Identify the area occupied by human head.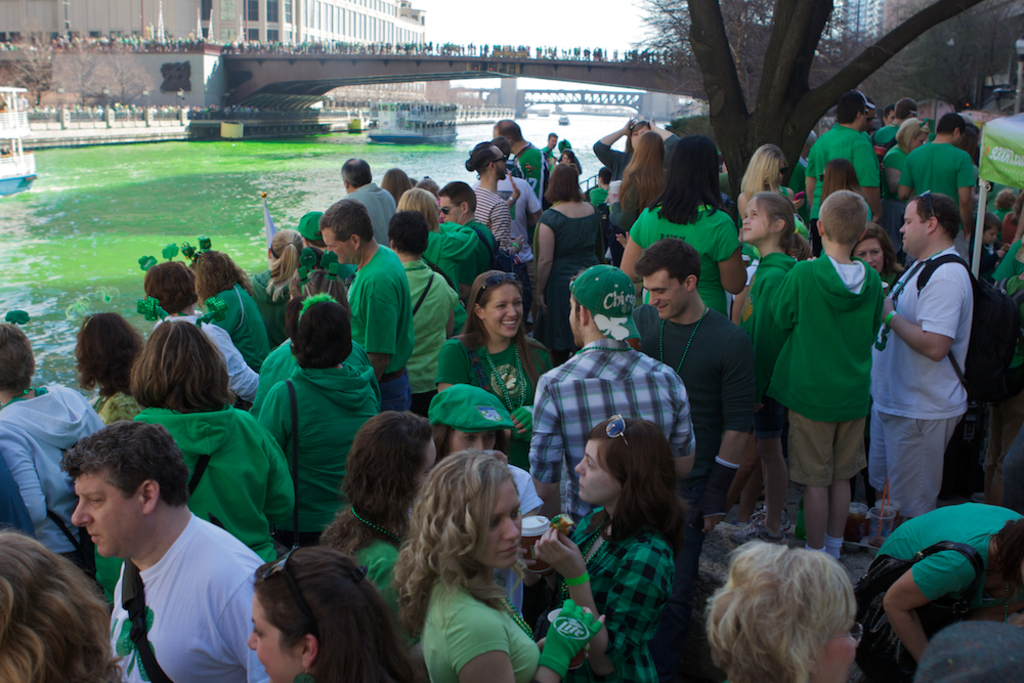
Area: {"x1": 0, "y1": 531, "x2": 102, "y2": 682}.
